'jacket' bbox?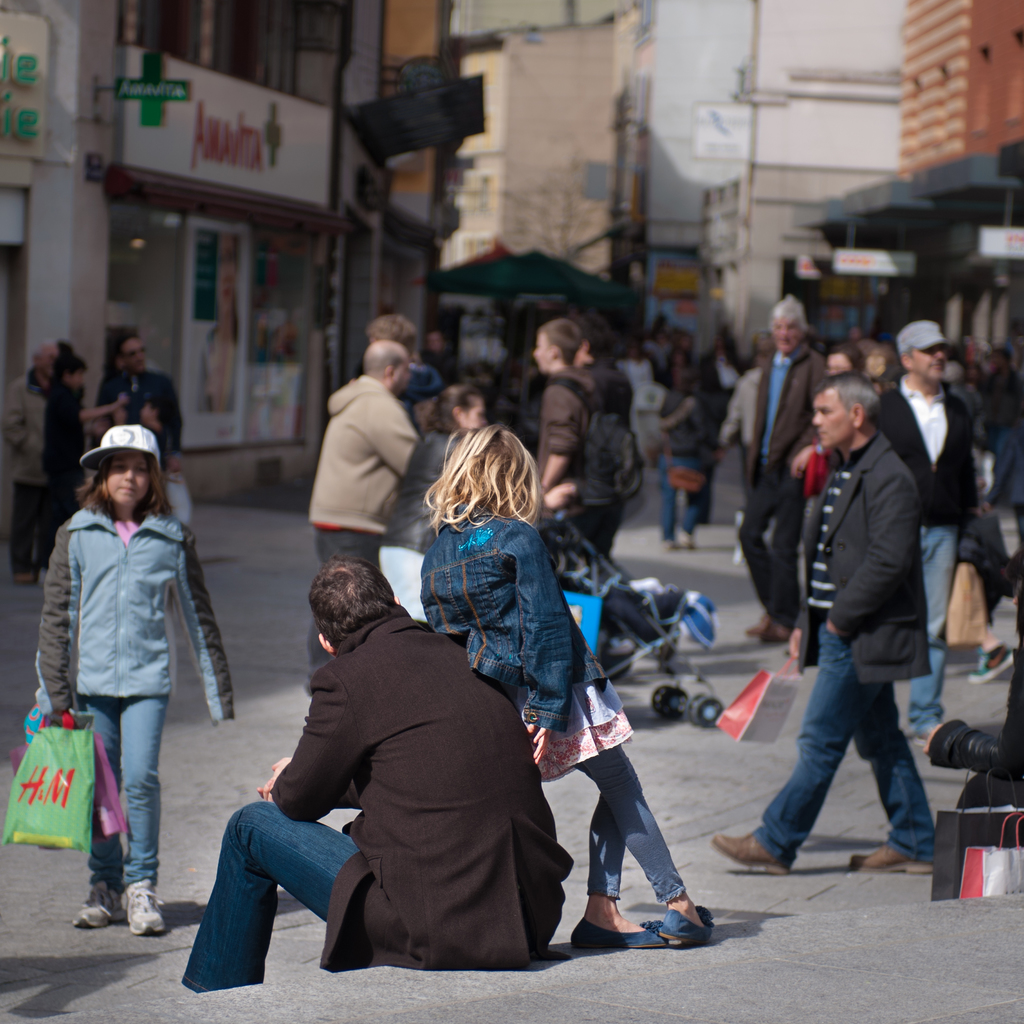
{"left": 317, "top": 373, "right": 431, "bottom": 540}
